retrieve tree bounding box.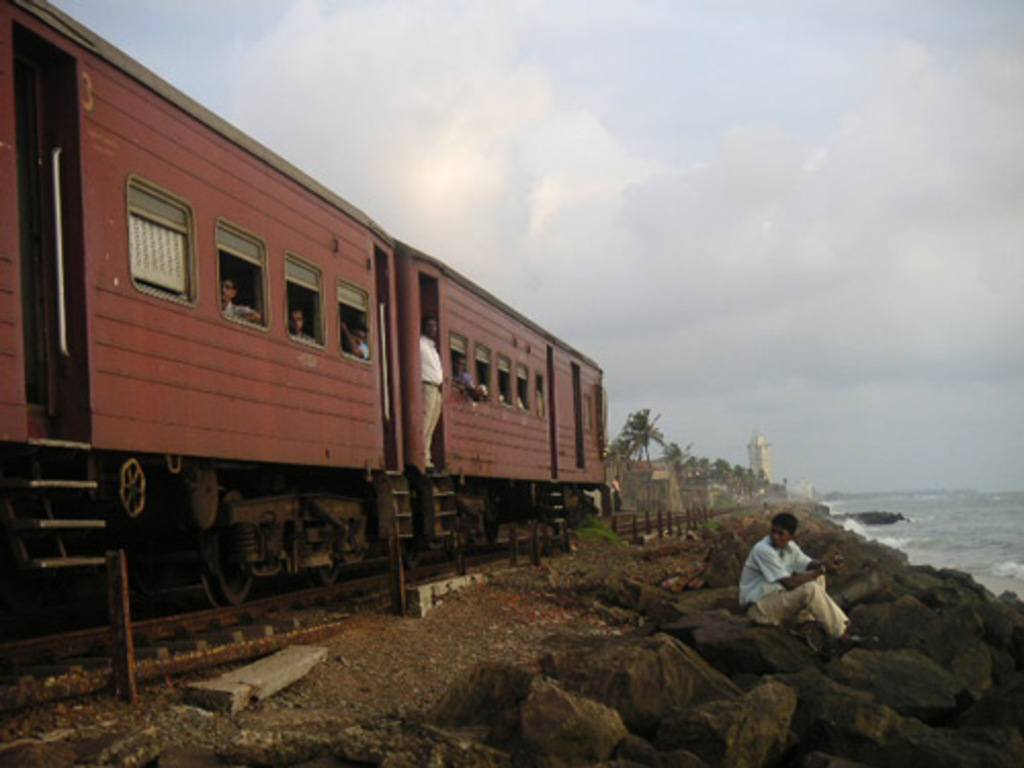
Bounding box: <region>621, 412, 662, 469</region>.
